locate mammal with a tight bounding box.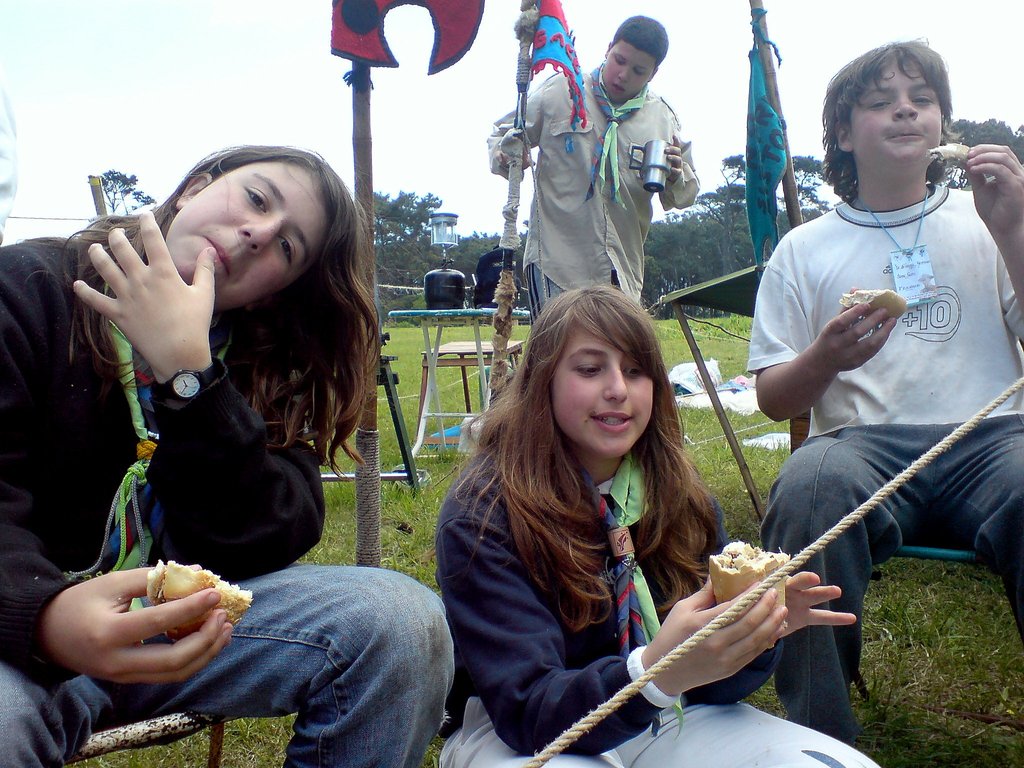
bbox=[488, 13, 700, 321].
